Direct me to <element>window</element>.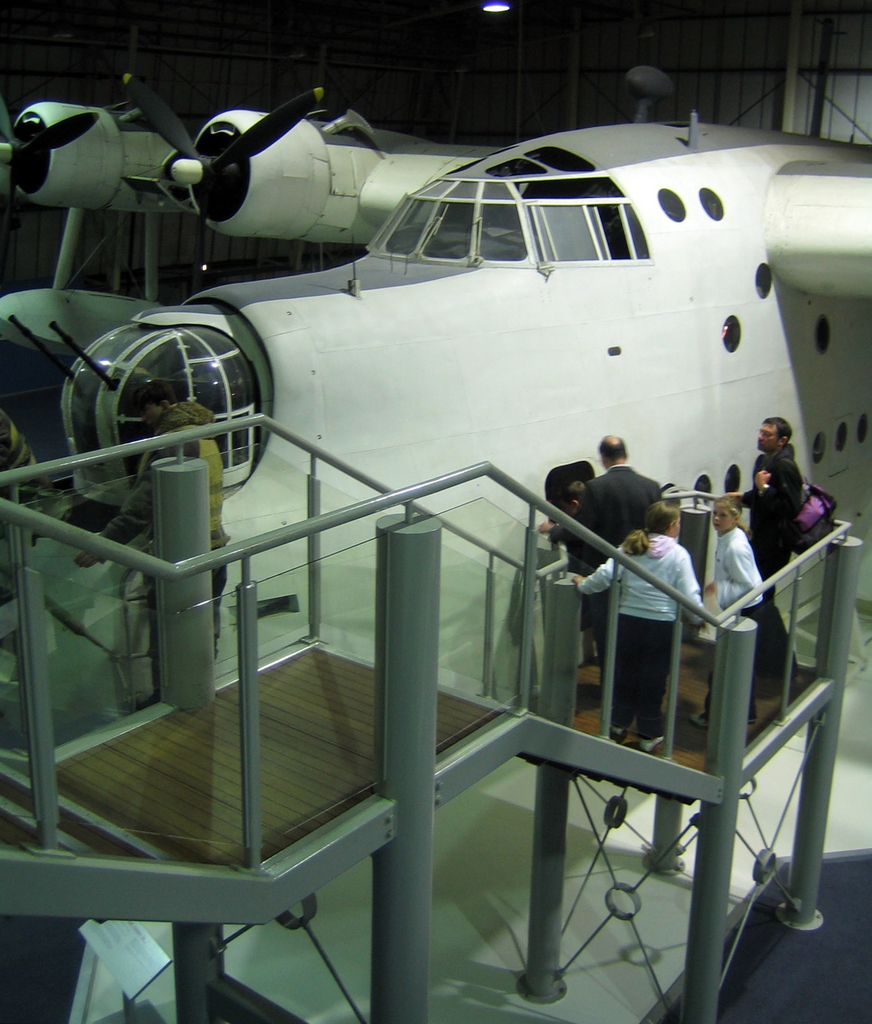
Direction: <box>859,408,871,449</box>.
